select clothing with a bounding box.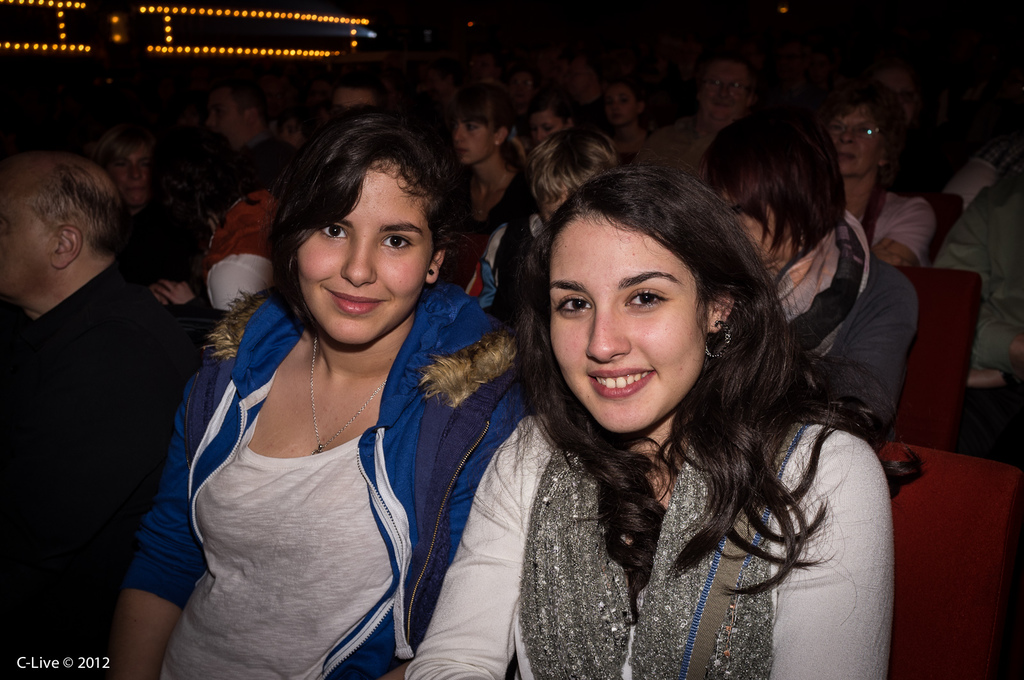
locate(777, 209, 915, 432).
